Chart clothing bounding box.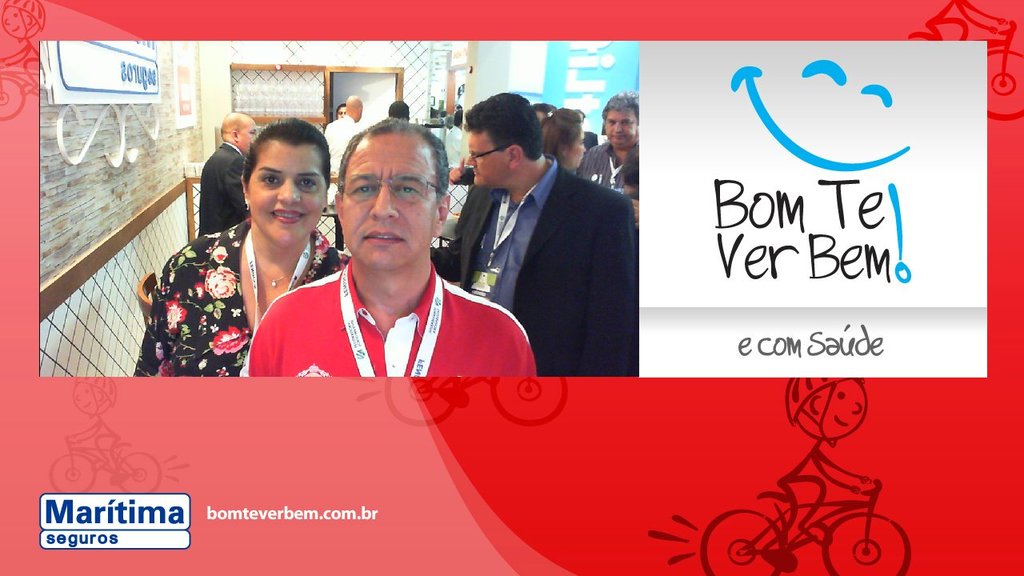
Charted: <box>233,267,553,387</box>.
